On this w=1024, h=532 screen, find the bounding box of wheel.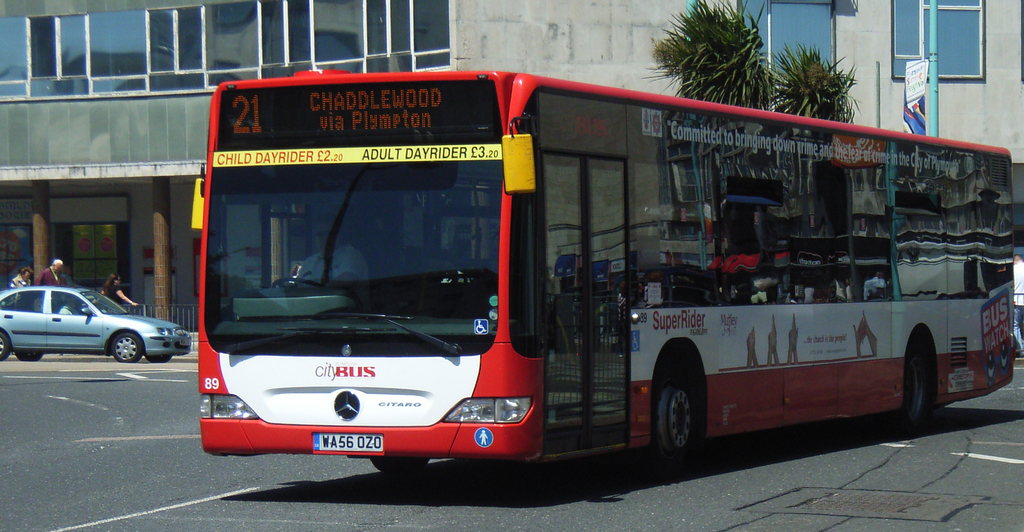
Bounding box: 270, 277, 321, 292.
